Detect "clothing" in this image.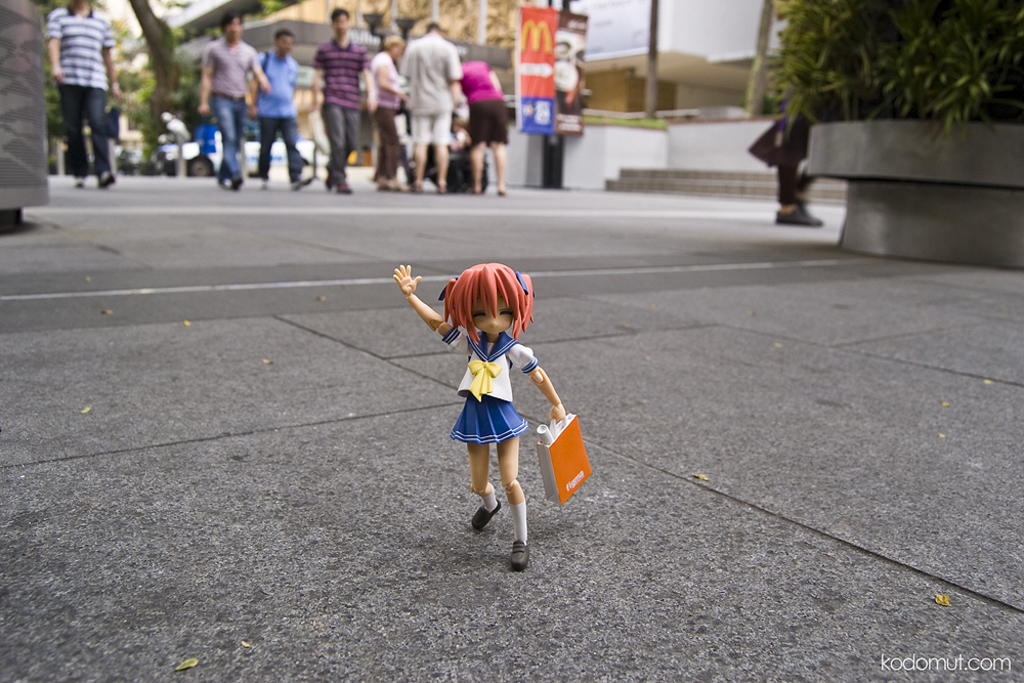
Detection: box(471, 59, 508, 152).
